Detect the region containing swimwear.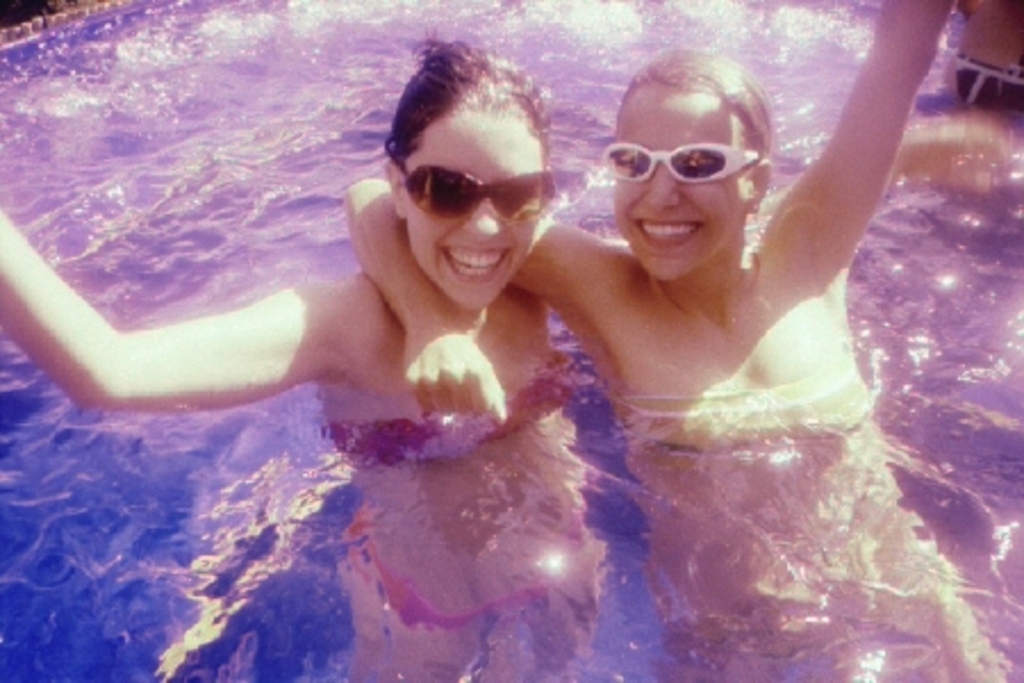
region(617, 351, 878, 460).
